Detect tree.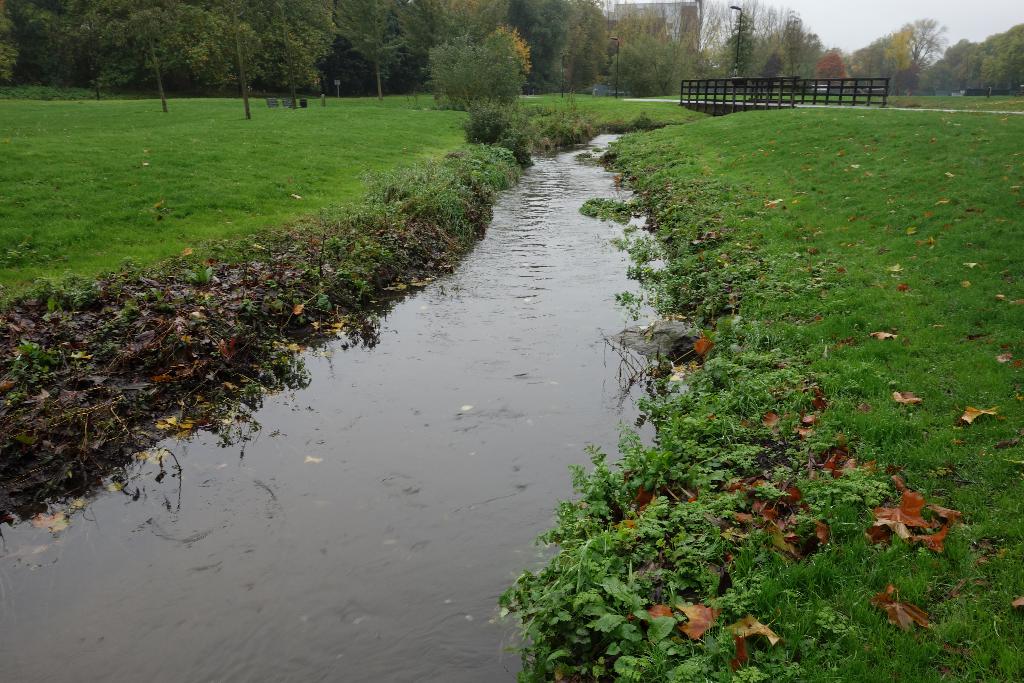
Detected at [x1=344, y1=0, x2=408, y2=101].
